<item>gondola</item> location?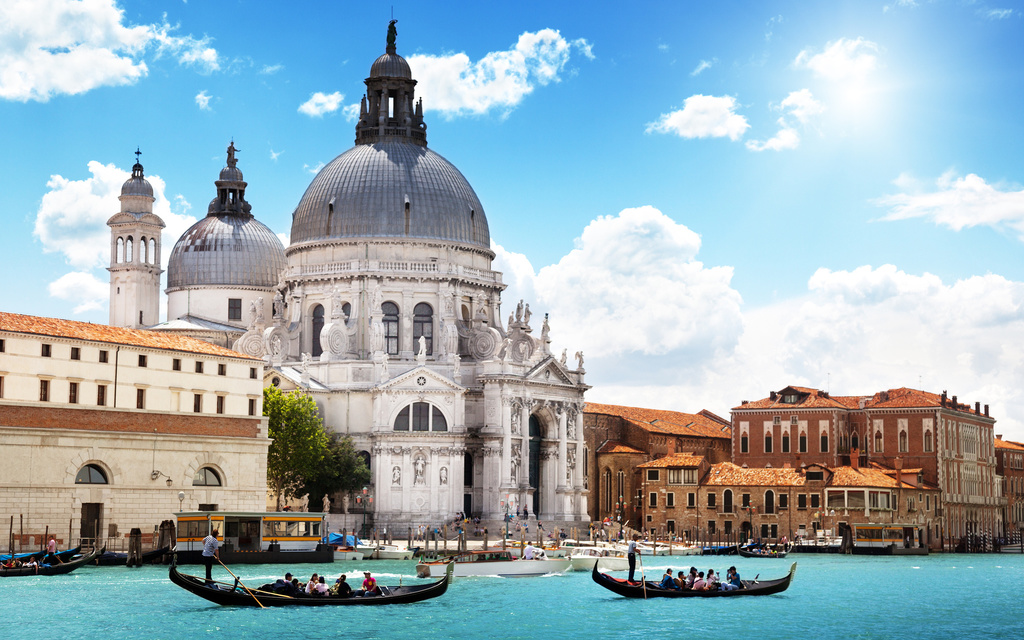
(x1=102, y1=542, x2=170, y2=566)
